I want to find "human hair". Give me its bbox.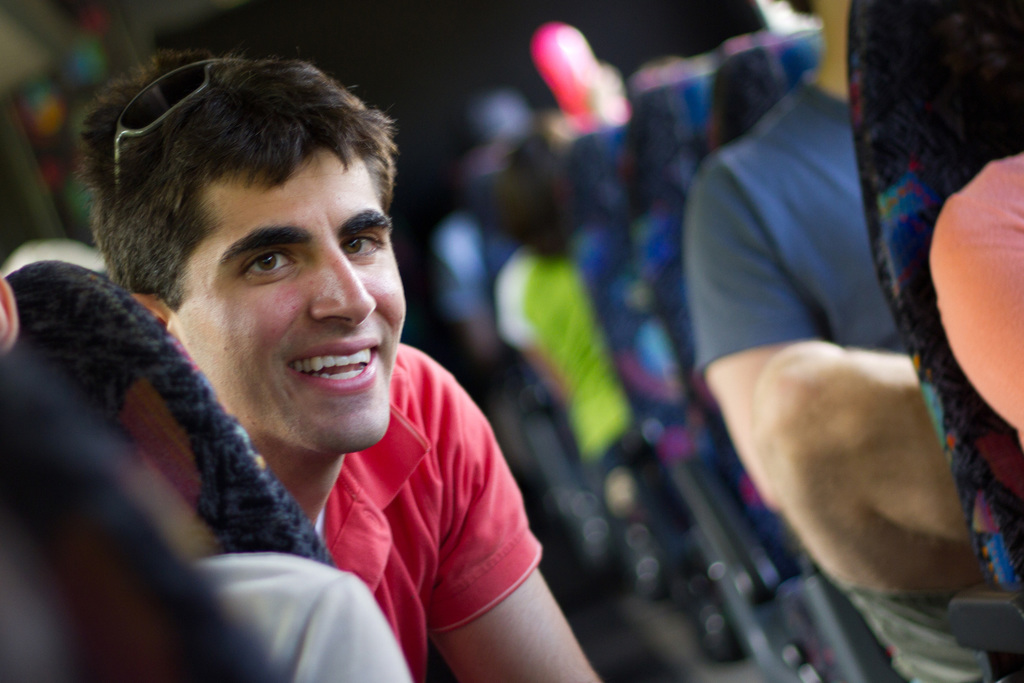
[70, 36, 398, 339].
